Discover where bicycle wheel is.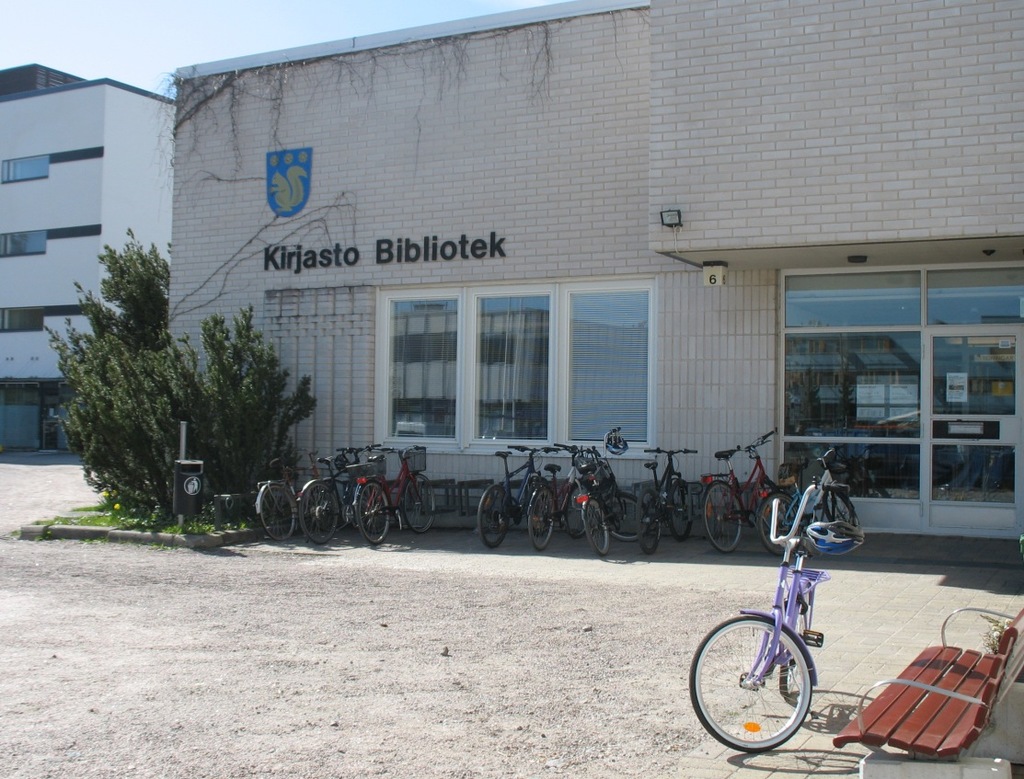
Discovered at (left=296, top=481, right=342, bottom=546).
